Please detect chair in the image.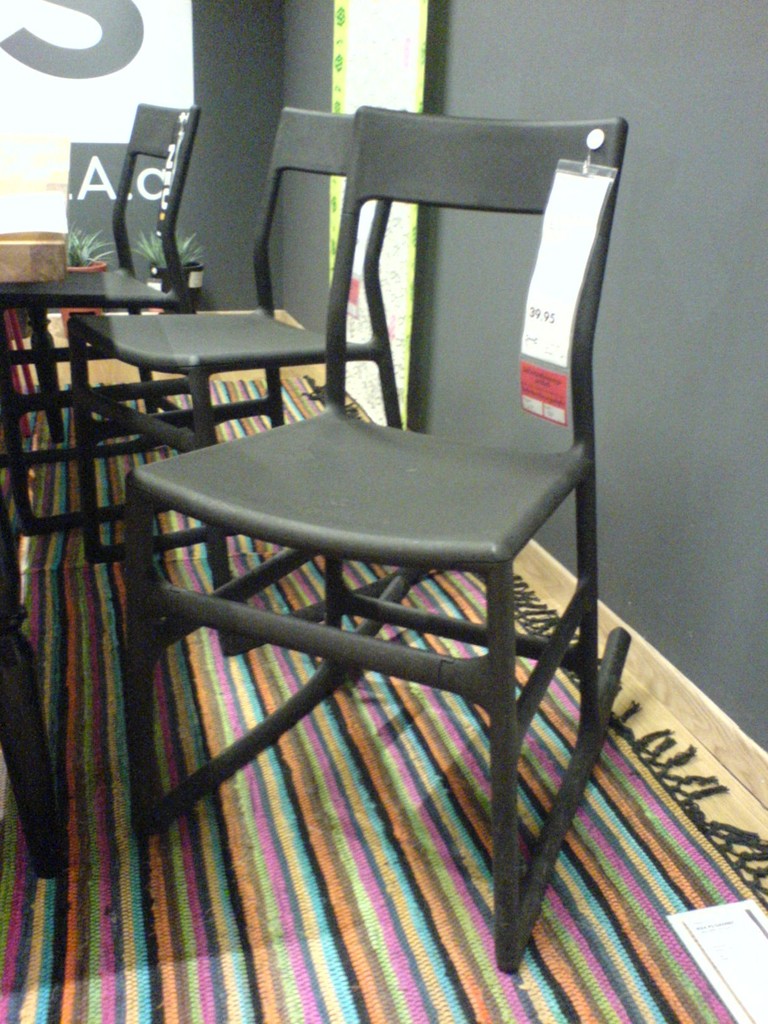
{"left": 0, "top": 95, "right": 207, "bottom": 525}.
